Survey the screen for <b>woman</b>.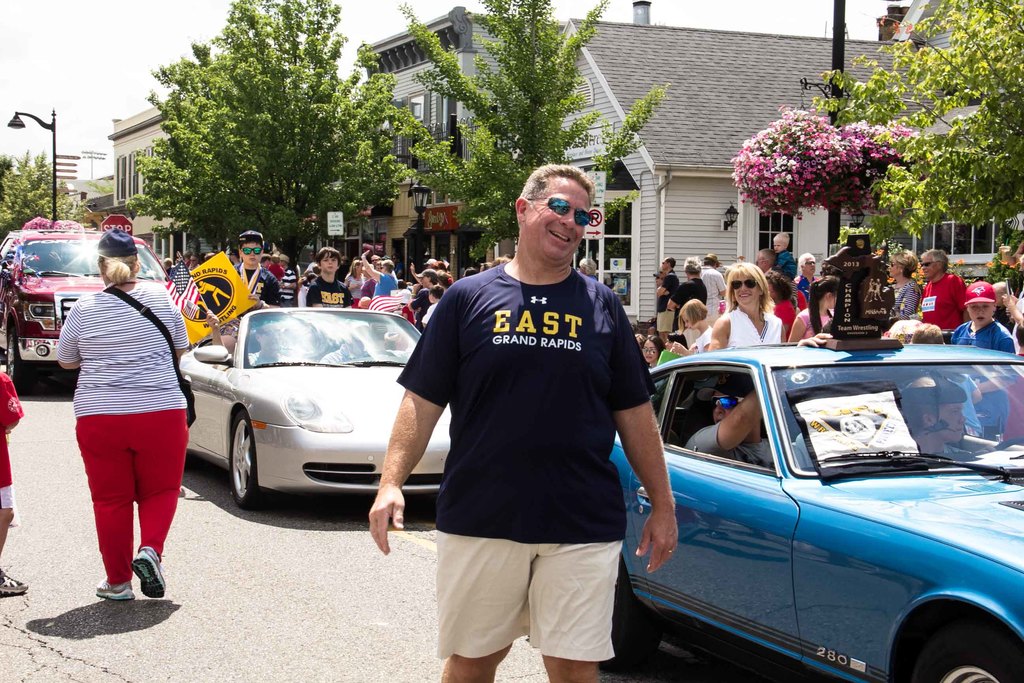
Survey found: <box>704,255,787,348</box>.
